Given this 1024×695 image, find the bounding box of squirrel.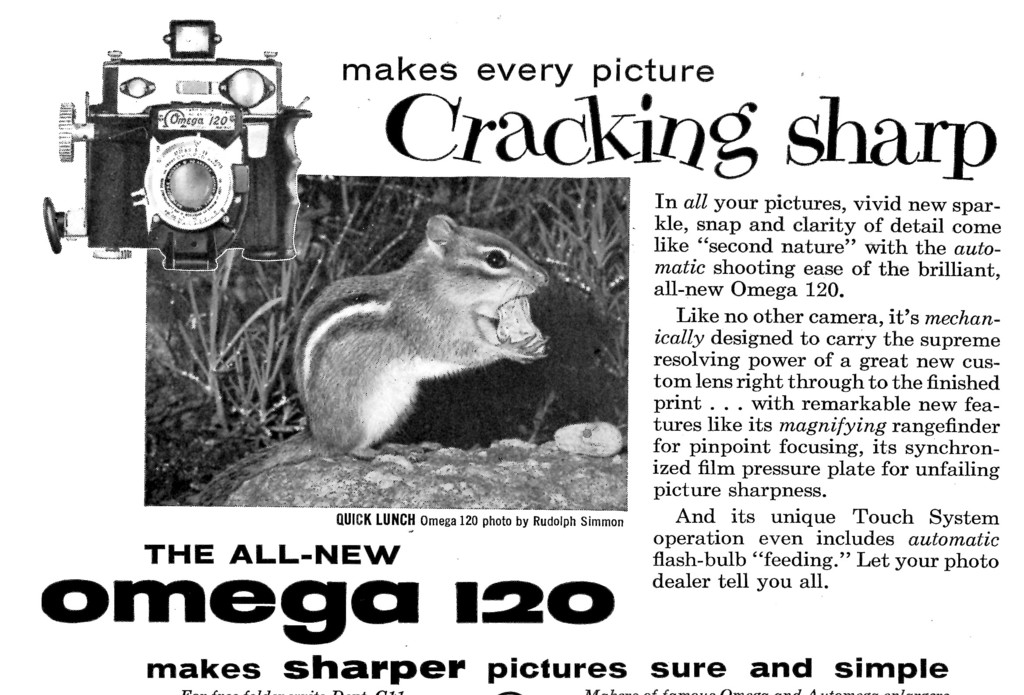
box(198, 213, 555, 507).
